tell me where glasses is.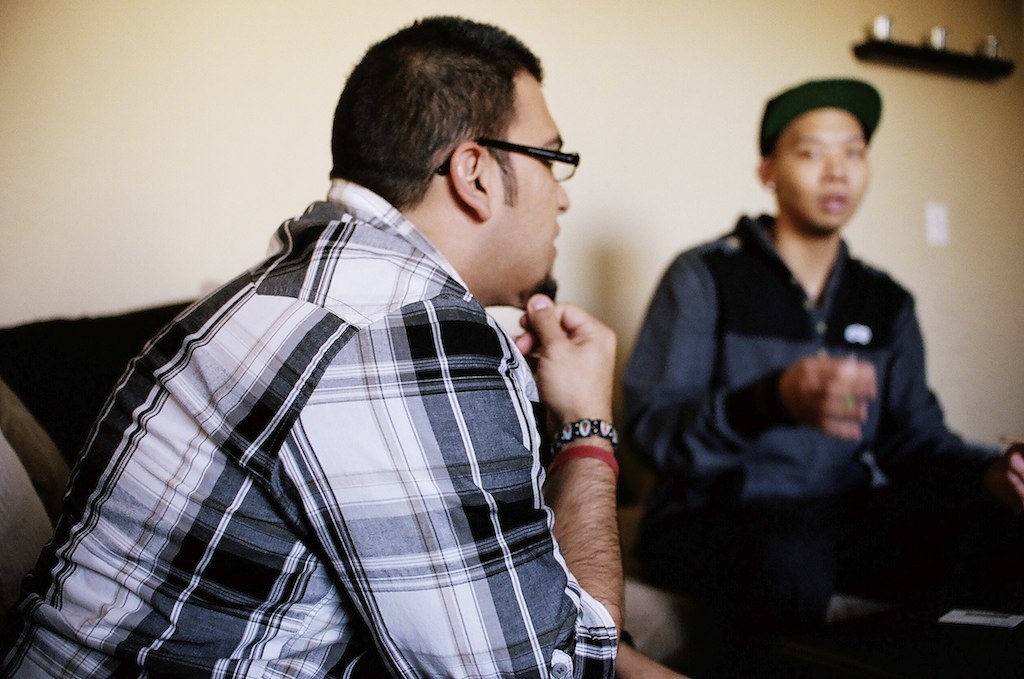
glasses is at l=437, t=123, r=580, b=176.
